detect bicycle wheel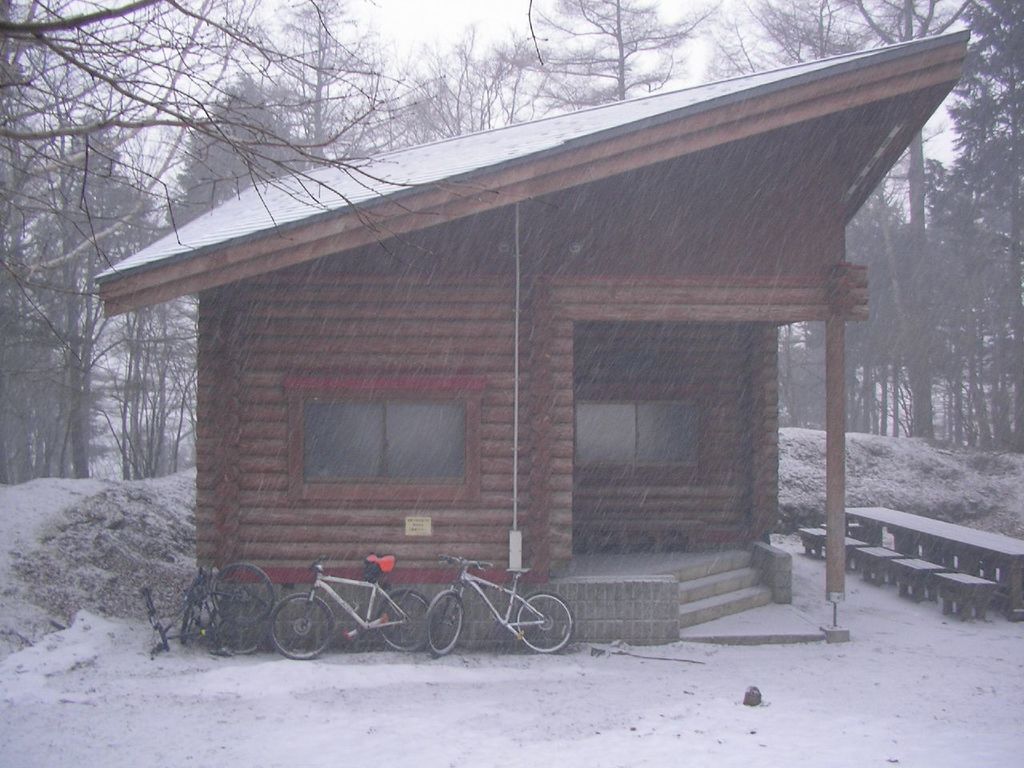
517:586:575:654
